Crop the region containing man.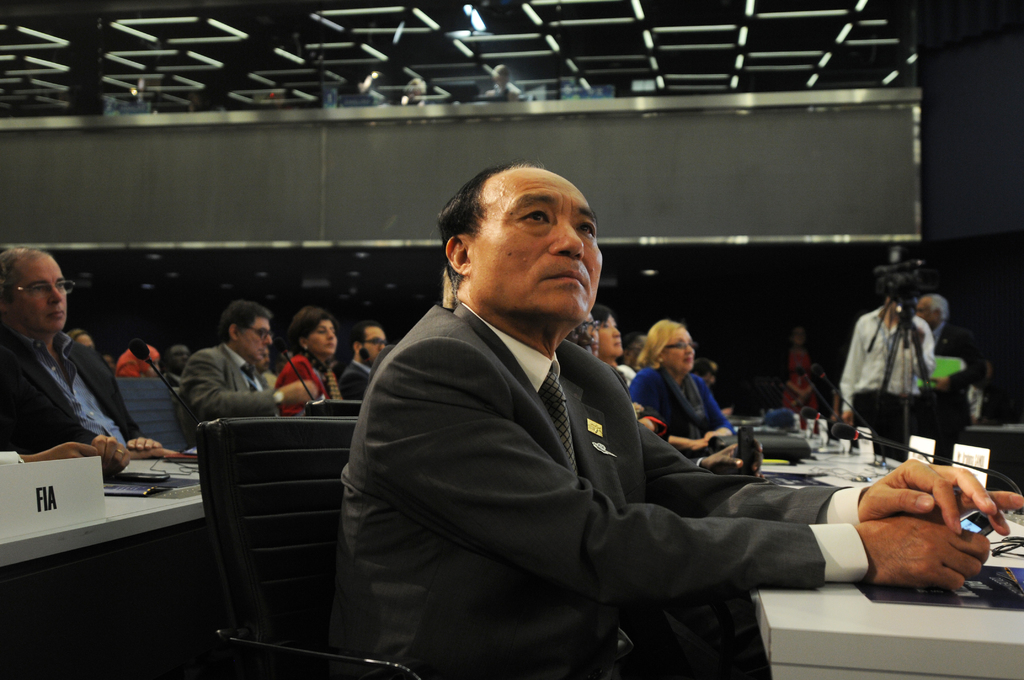
Crop region: 837,287,936,454.
